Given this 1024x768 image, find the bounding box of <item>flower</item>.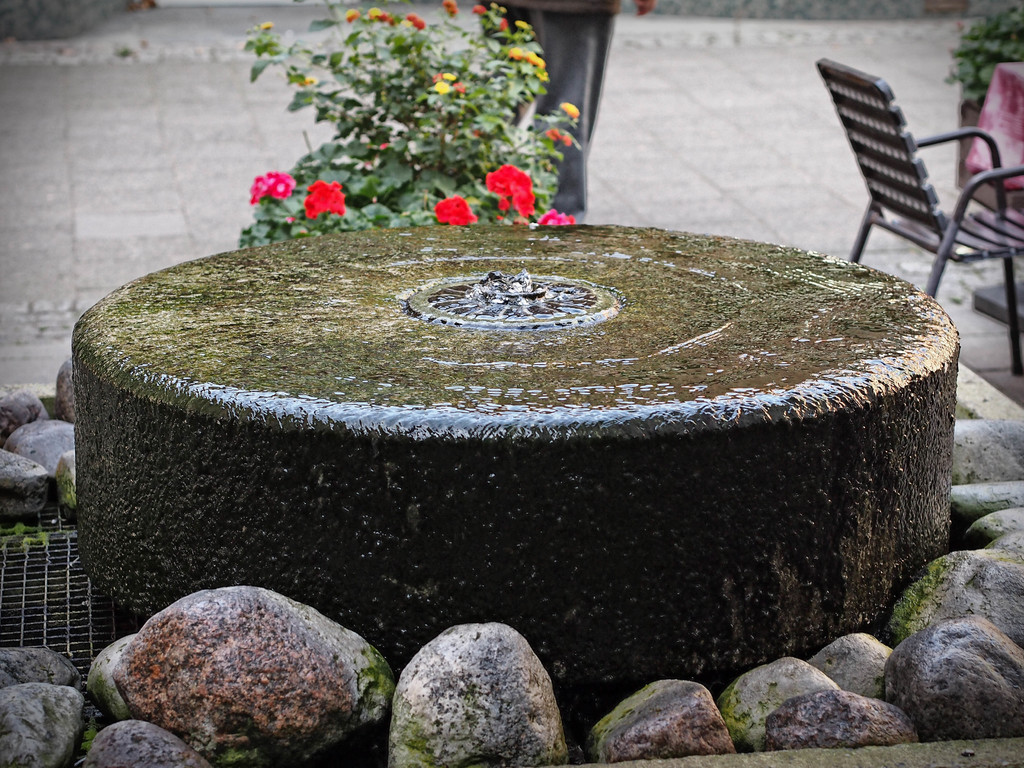
region(433, 76, 456, 99).
